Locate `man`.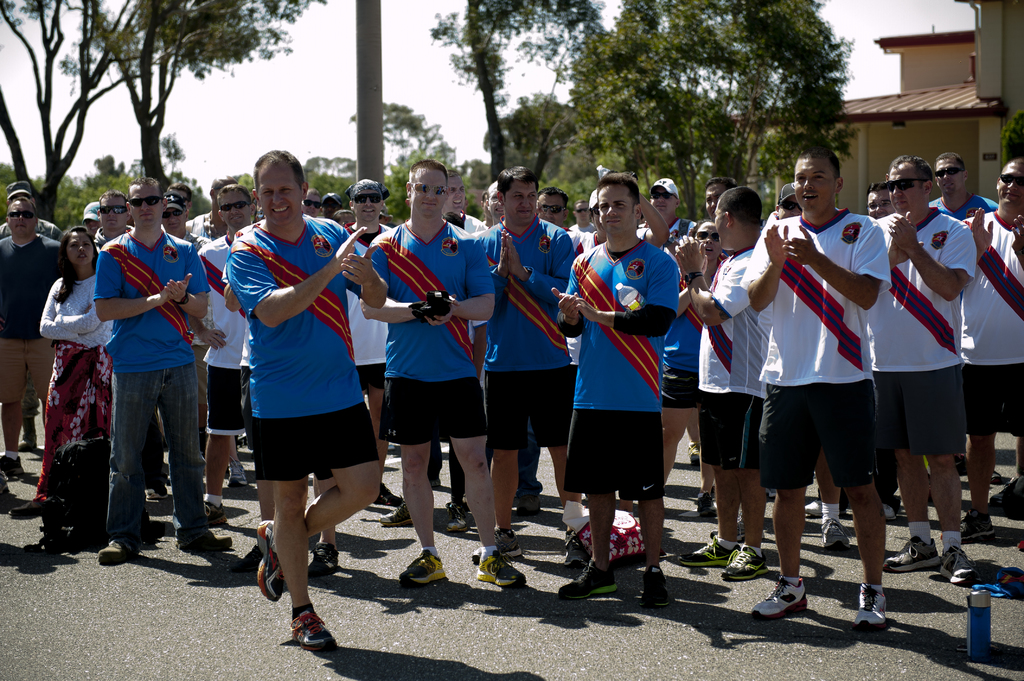
Bounding box: [552,172,678,608].
